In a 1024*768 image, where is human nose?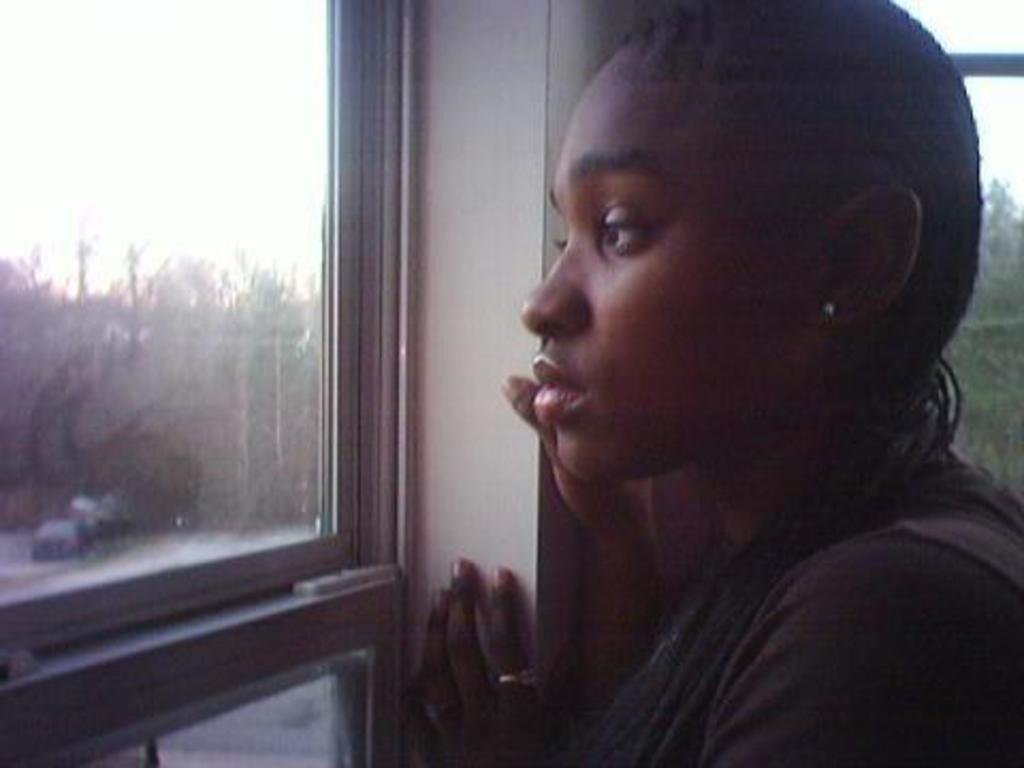
bbox(516, 230, 587, 331).
